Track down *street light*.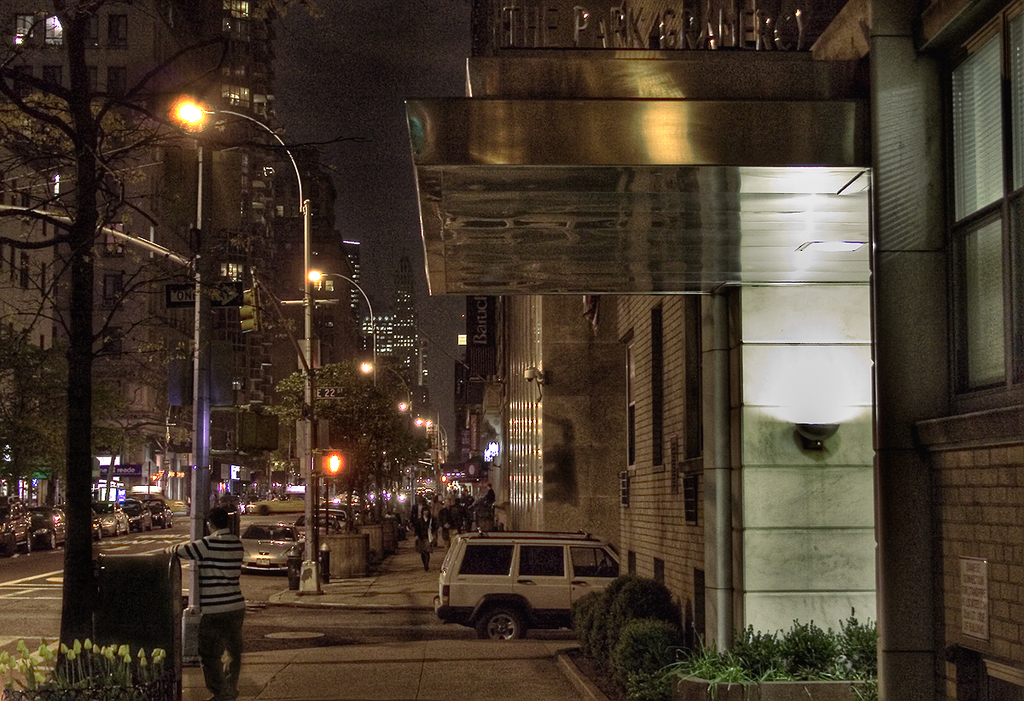
Tracked to BBox(414, 414, 439, 467).
